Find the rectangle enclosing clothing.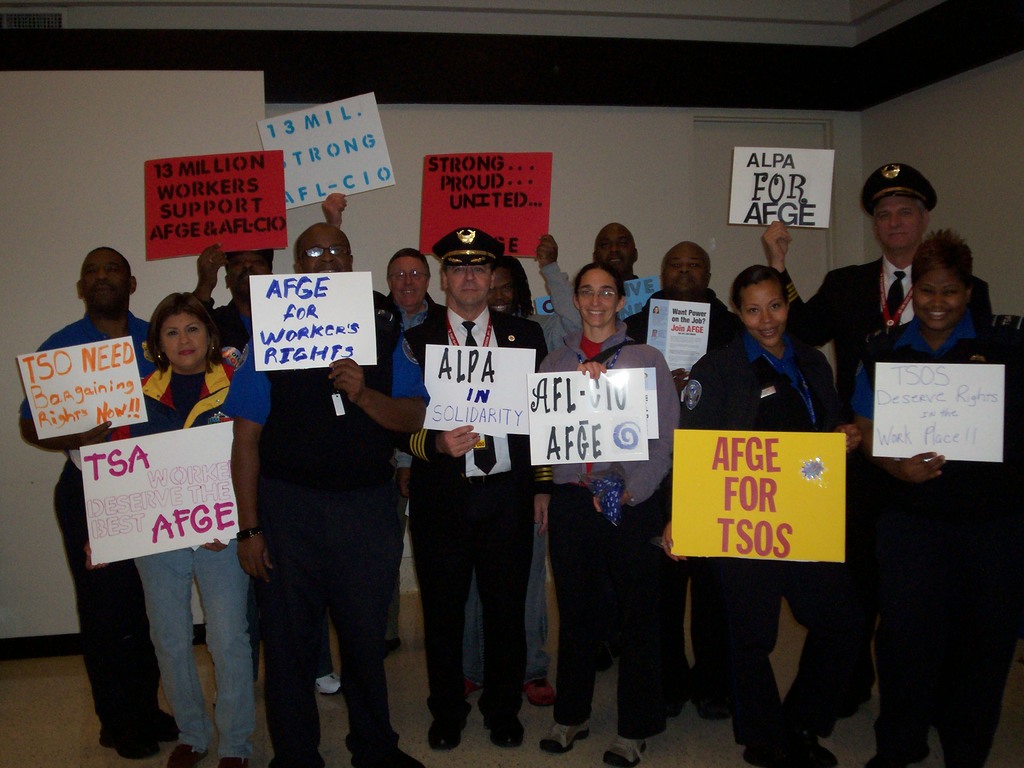
666:272:869:686.
